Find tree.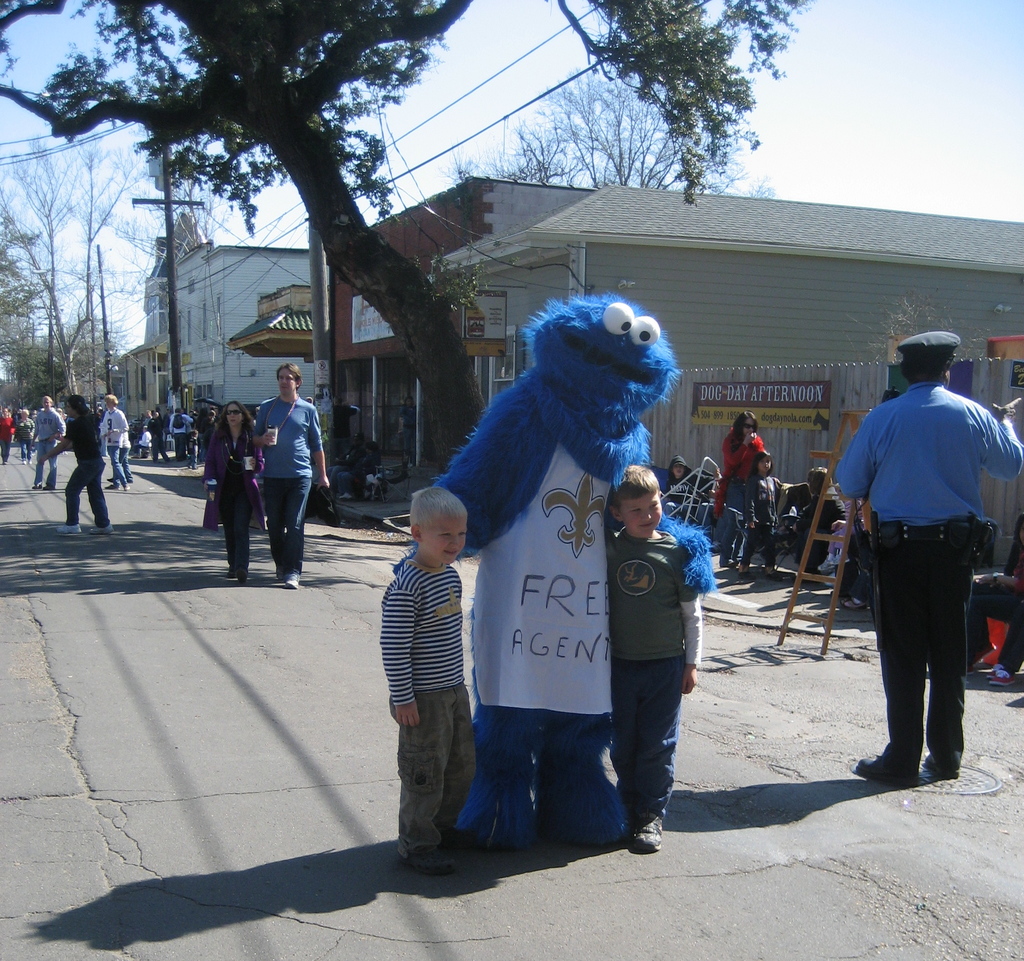
440,31,771,194.
